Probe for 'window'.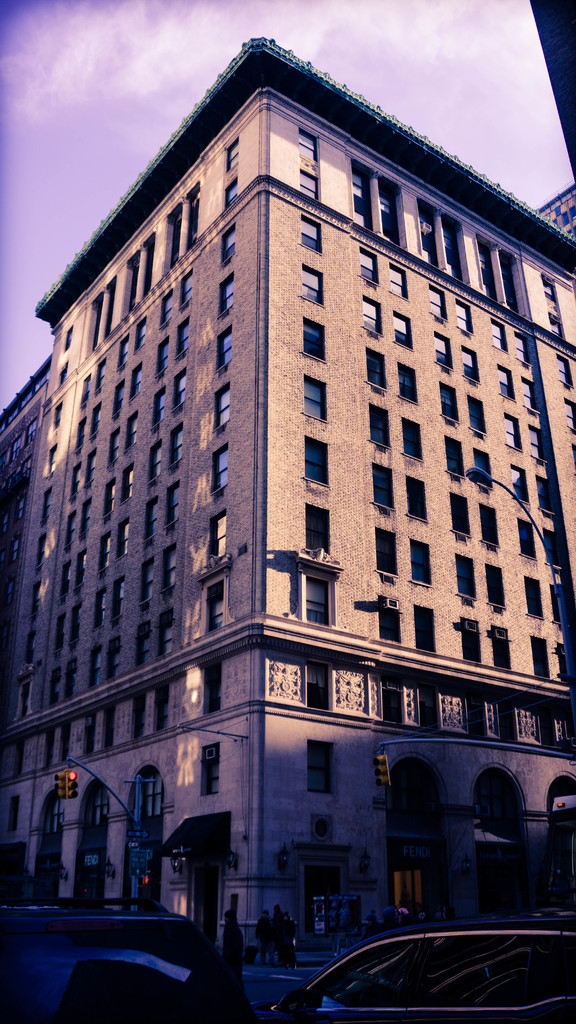
Probe result: (left=361, top=250, right=378, bottom=289).
